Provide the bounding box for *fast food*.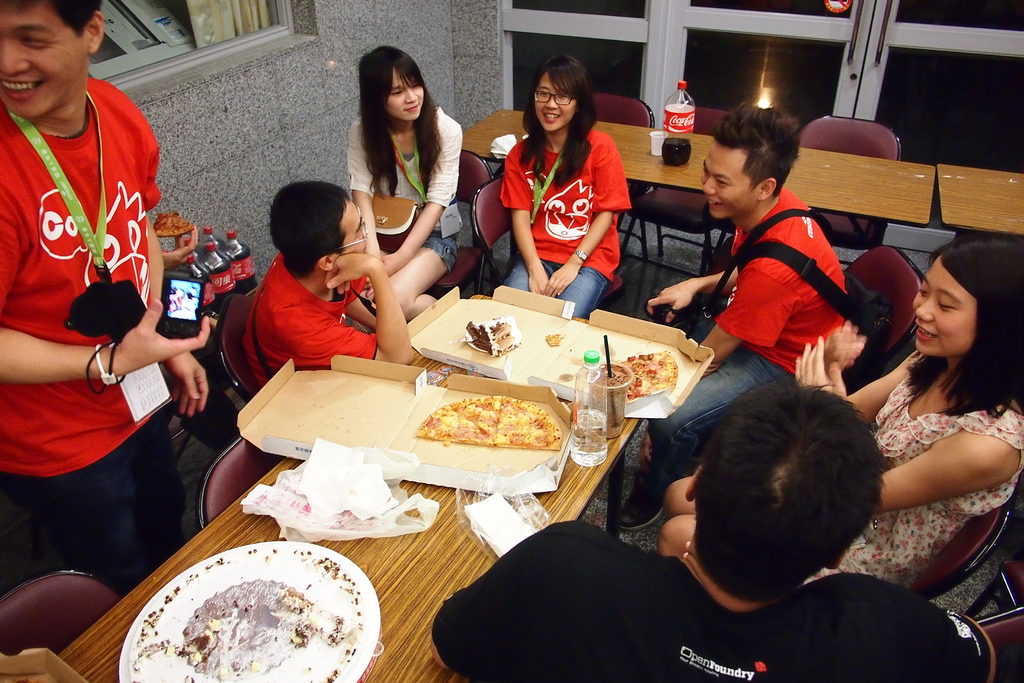
box=[177, 575, 327, 680].
